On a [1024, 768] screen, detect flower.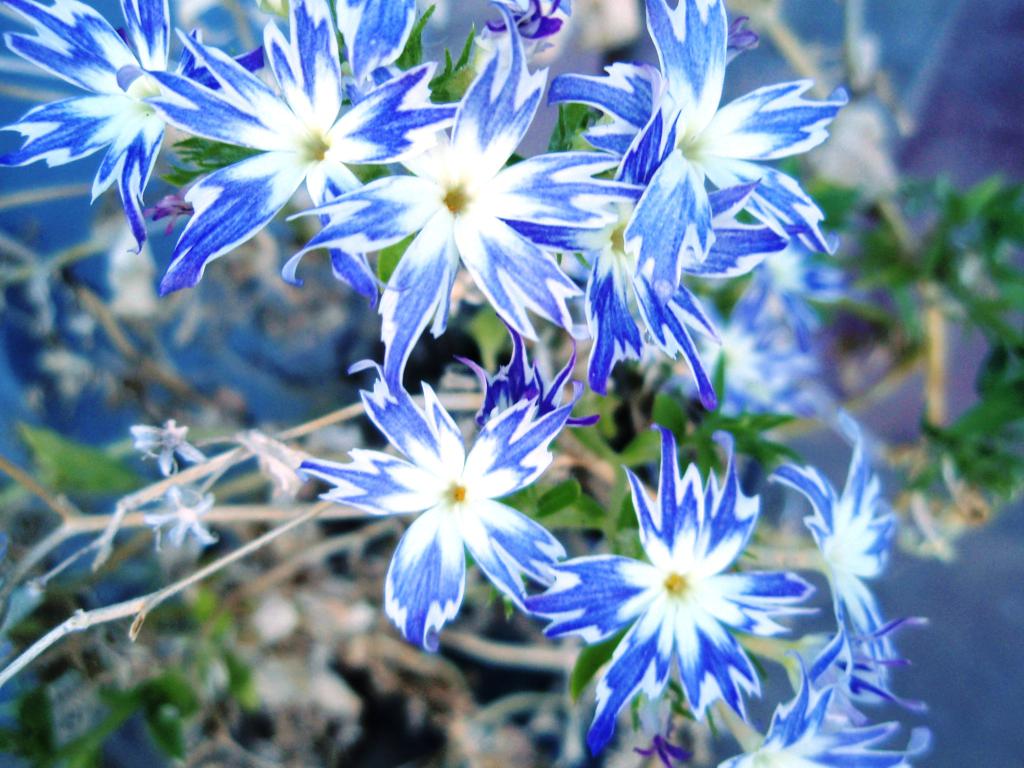
box=[763, 406, 913, 685].
